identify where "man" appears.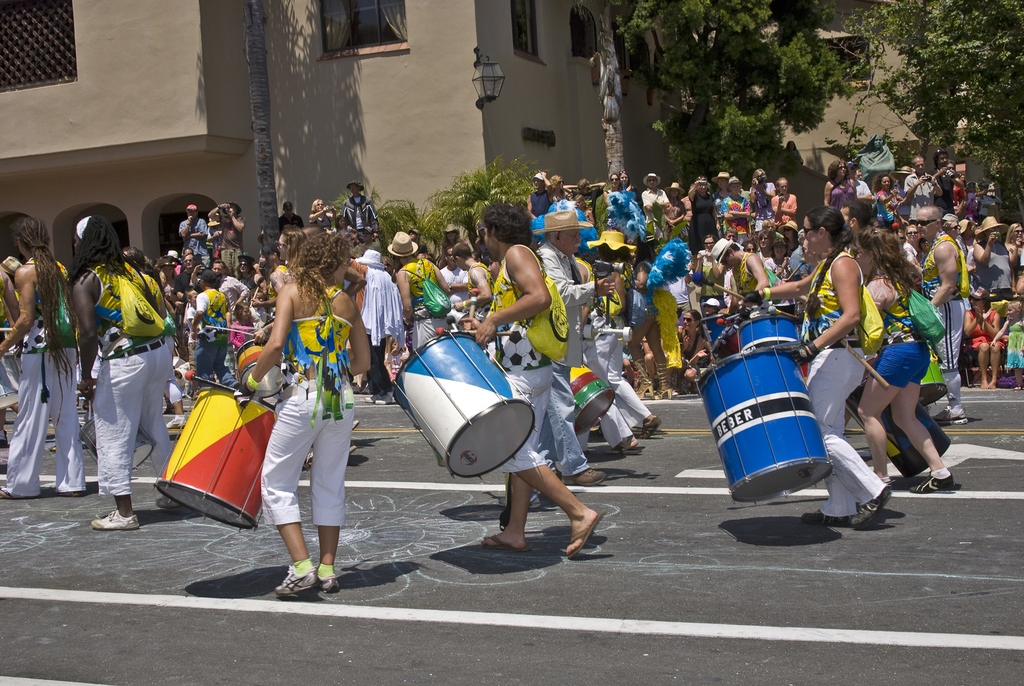
Appears at 895,165,916,220.
